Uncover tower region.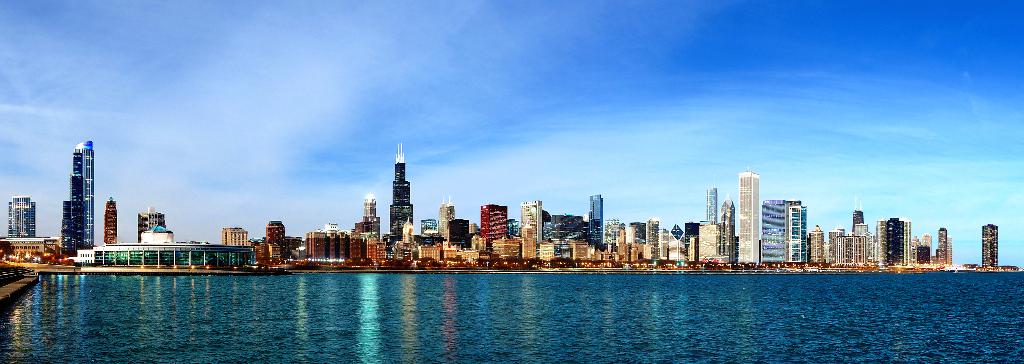
Uncovered: <bbox>982, 224, 999, 272</bbox>.
